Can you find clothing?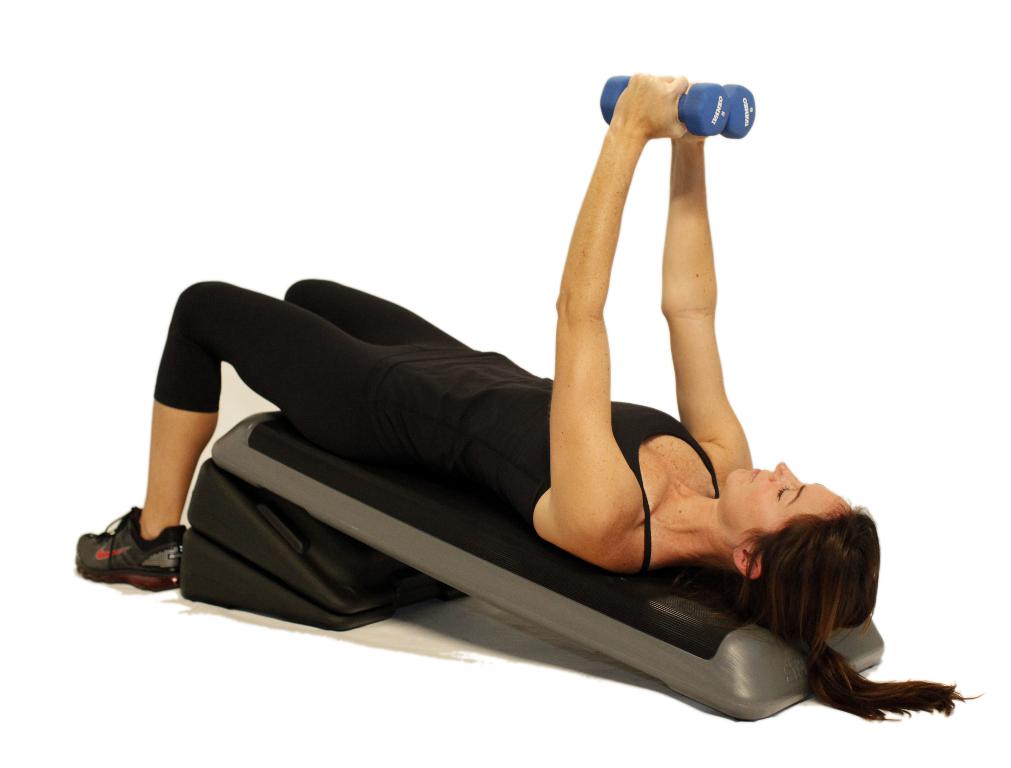
Yes, bounding box: box=[79, 235, 682, 621].
